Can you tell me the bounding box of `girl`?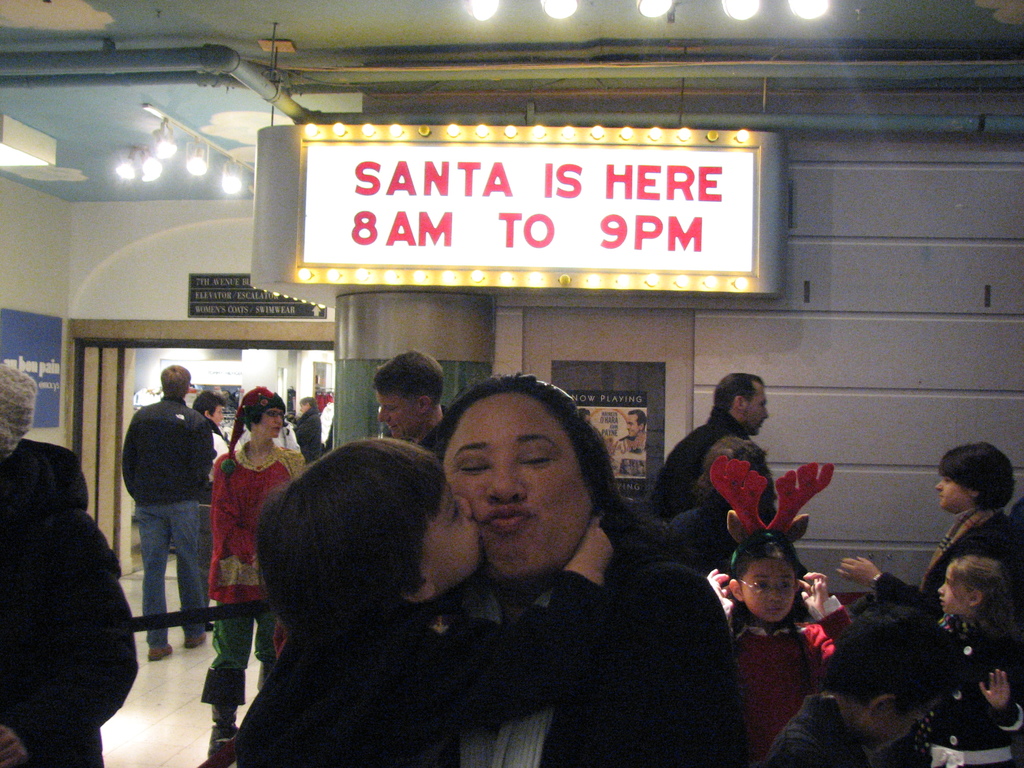
(200,385,303,767).
